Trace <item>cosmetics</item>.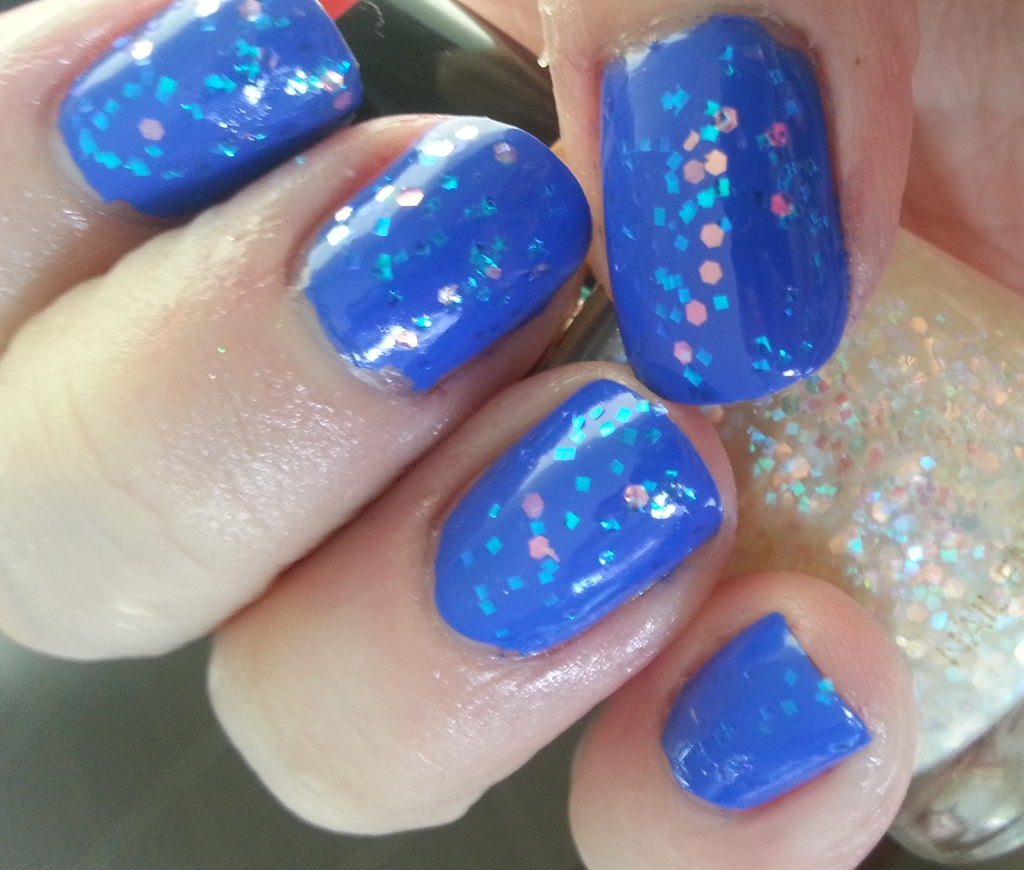
Traced to x1=404, y1=379, x2=721, y2=691.
